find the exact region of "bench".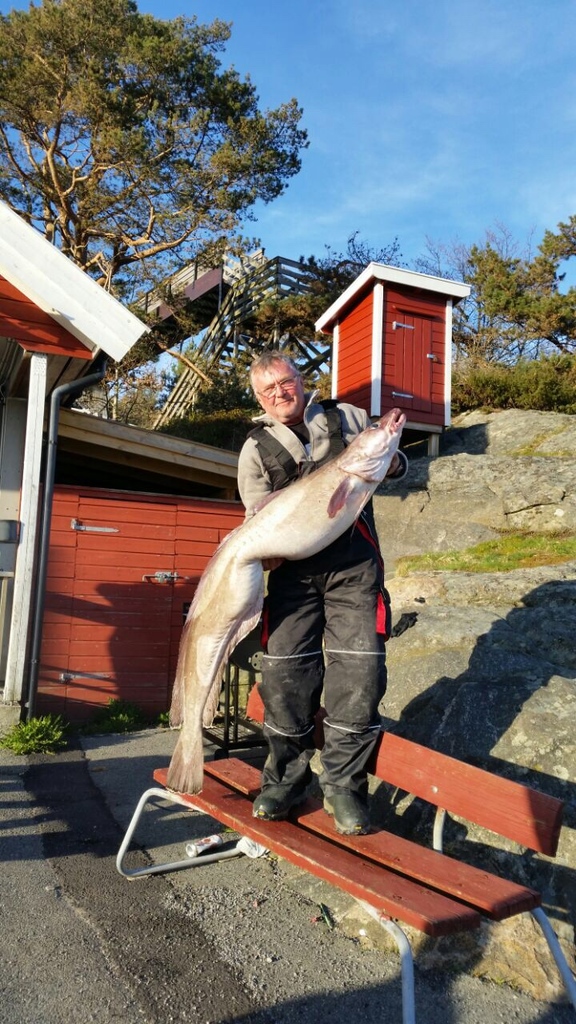
Exact region: {"x1": 154, "y1": 735, "x2": 558, "y2": 1016}.
